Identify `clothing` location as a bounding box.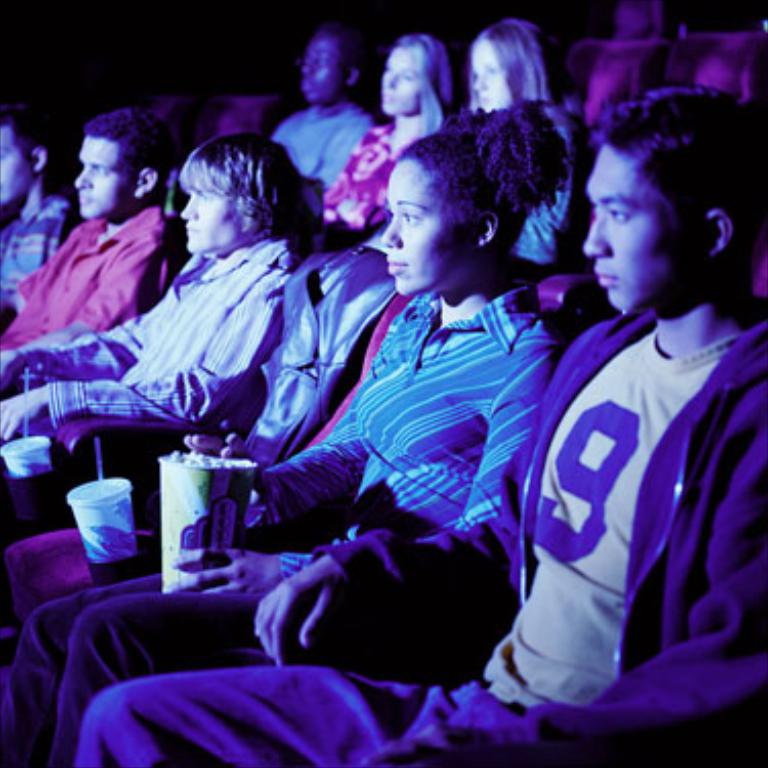
select_region(0, 190, 84, 293).
